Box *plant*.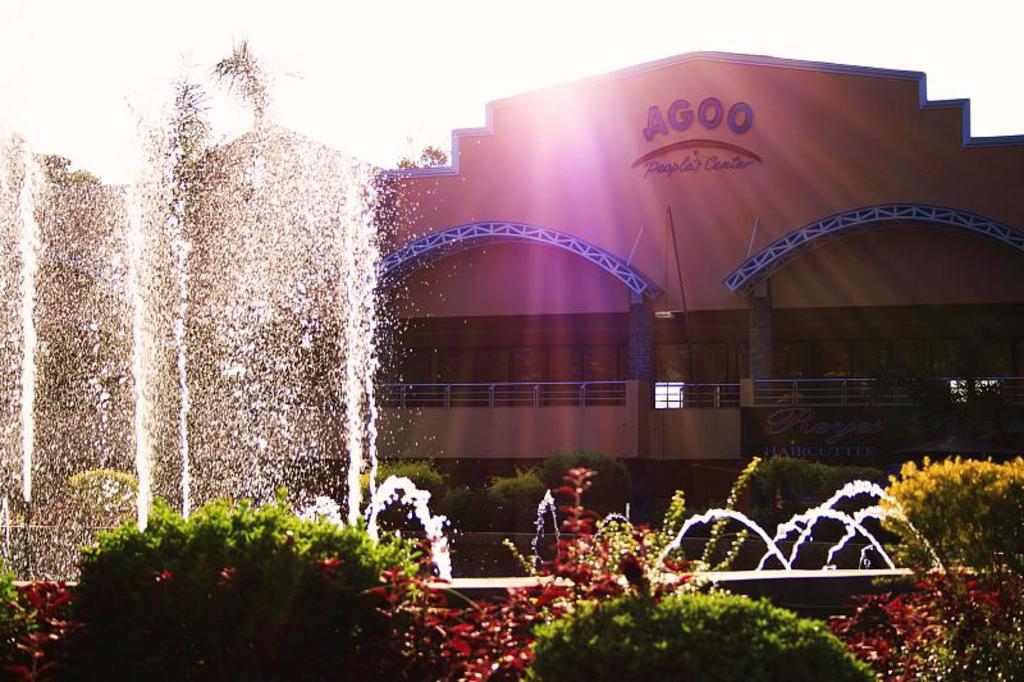
{"x1": 733, "y1": 464, "x2": 892, "y2": 534}.
